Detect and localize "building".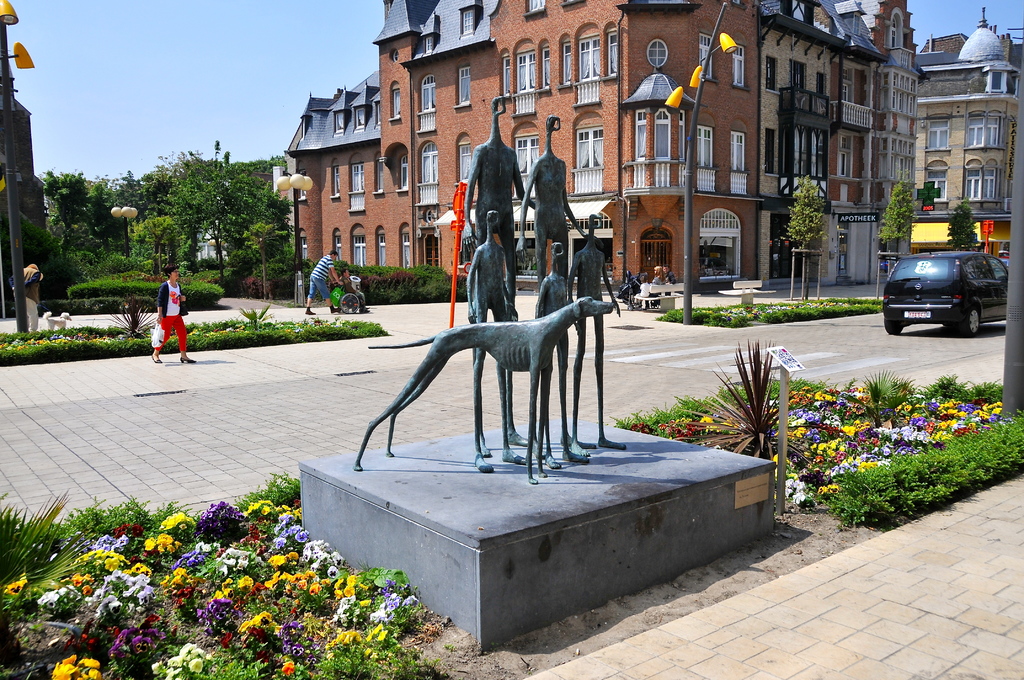
Localized at left=909, top=6, right=1023, bottom=255.
